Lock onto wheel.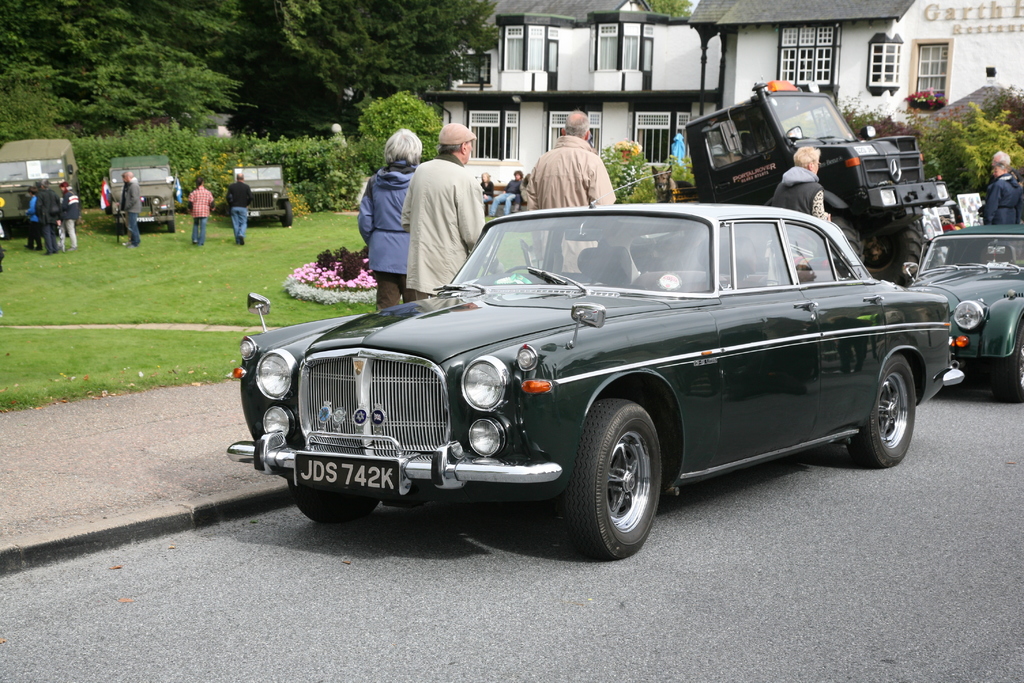
Locked: [851, 348, 916, 469].
